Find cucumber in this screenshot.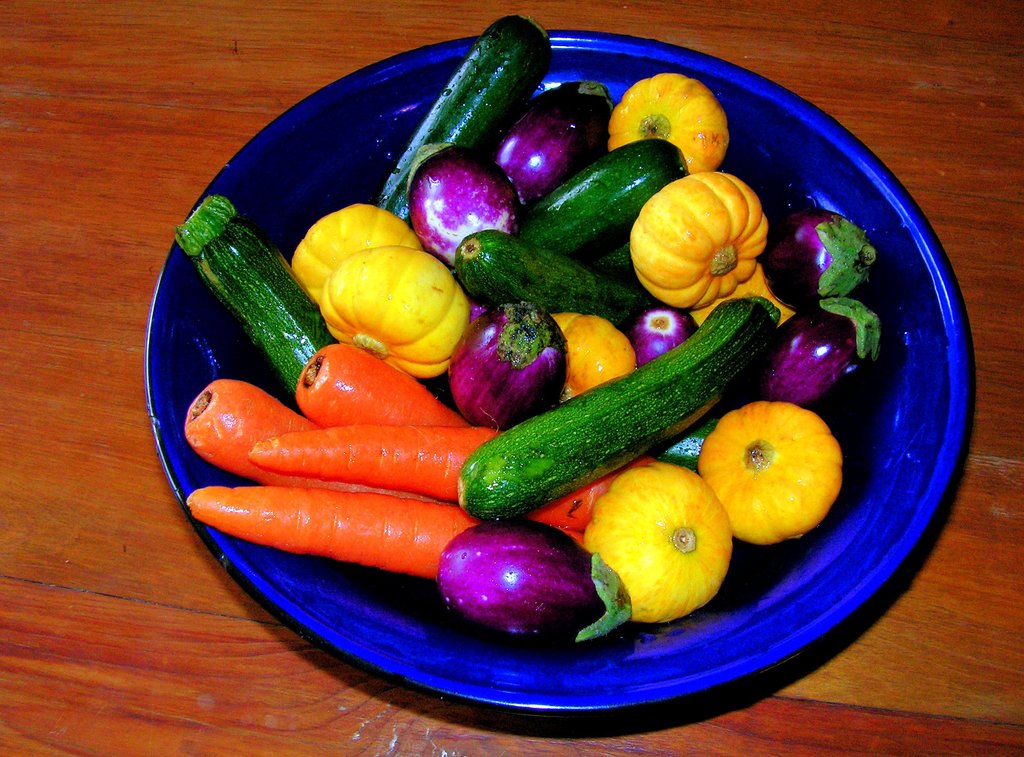
The bounding box for cucumber is crop(458, 293, 776, 514).
